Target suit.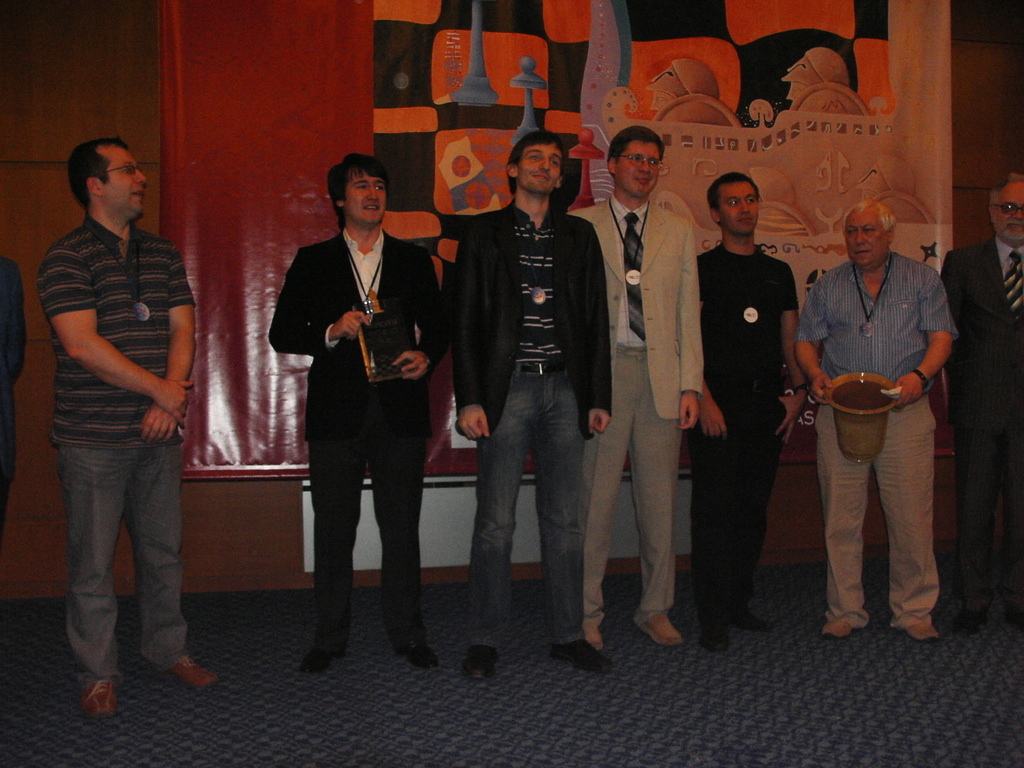
Target region: <region>269, 228, 446, 639</region>.
